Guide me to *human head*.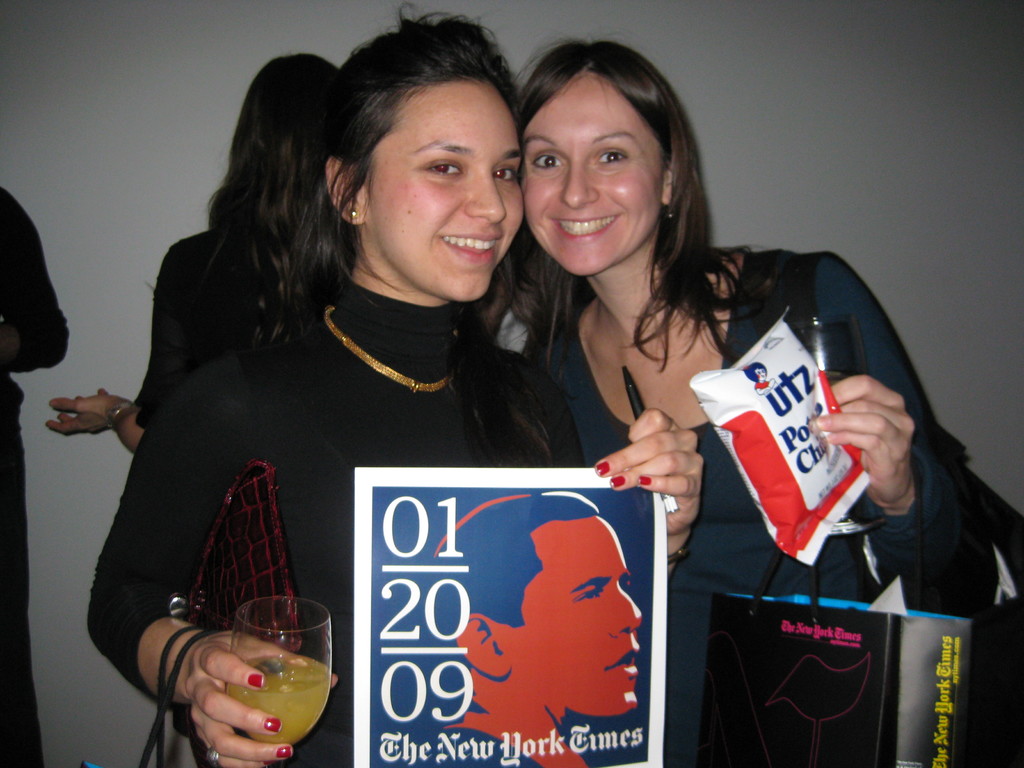
Guidance: detection(519, 42, 684, 276).
